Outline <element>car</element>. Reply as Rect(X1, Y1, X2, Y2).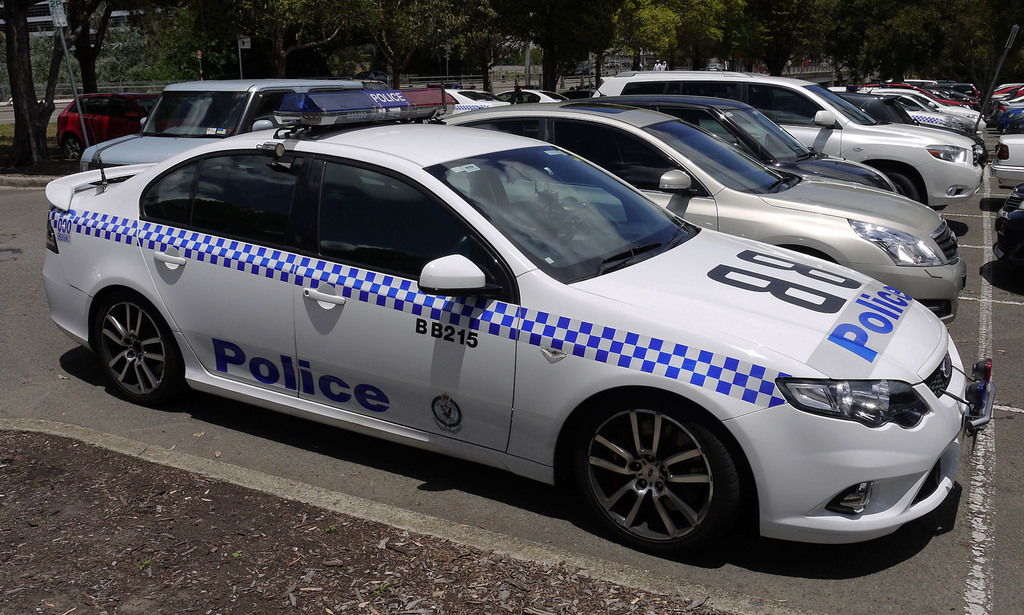
Rect(599, 74, 980, 211).
